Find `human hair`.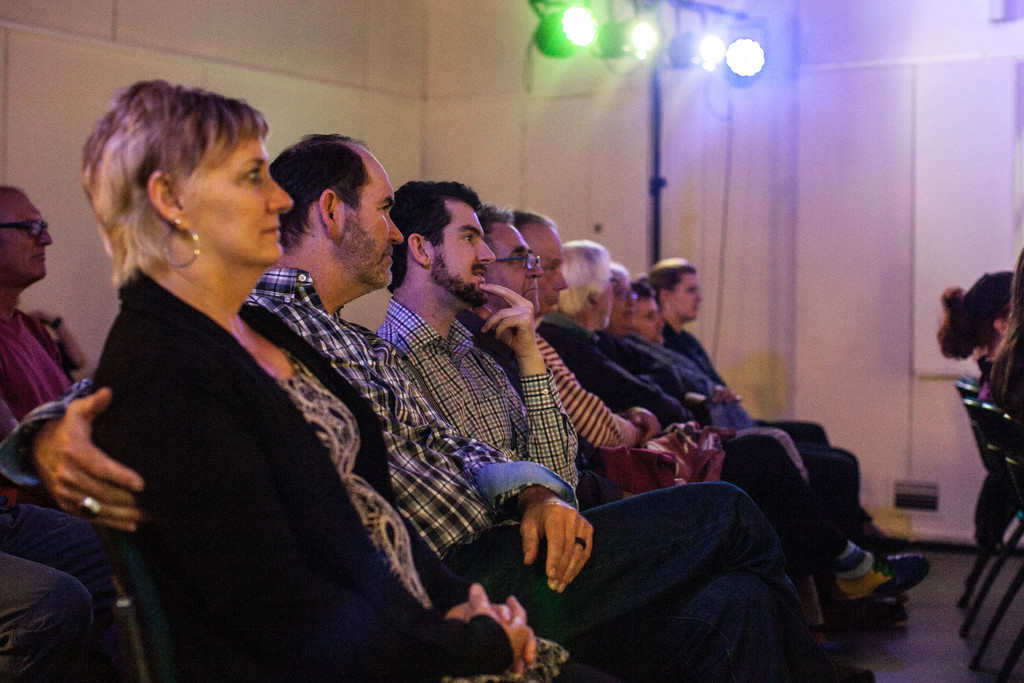
(934,272,1023,359).
